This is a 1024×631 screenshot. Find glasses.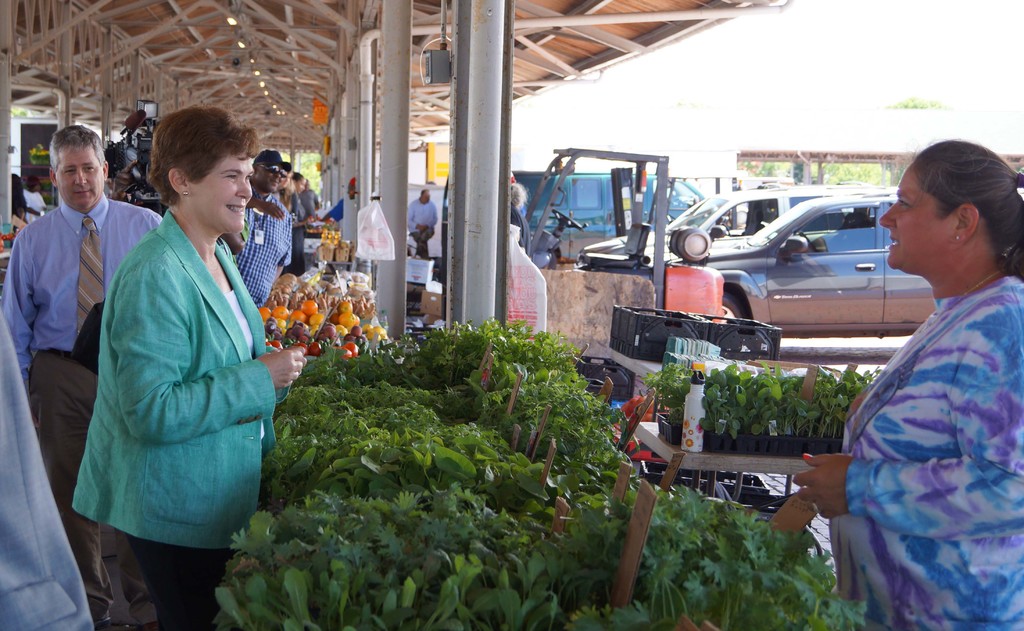
Bounding box: rect(260, 164, 285, 179).
